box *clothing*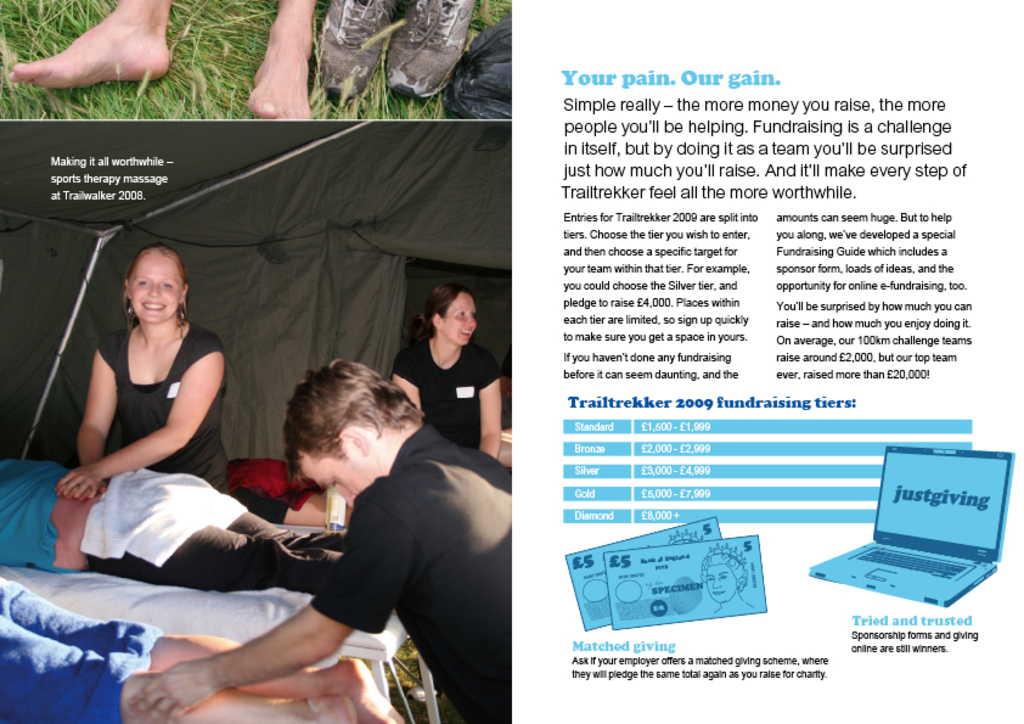
[x1=107, y1=314, x2=235, y2=495]
